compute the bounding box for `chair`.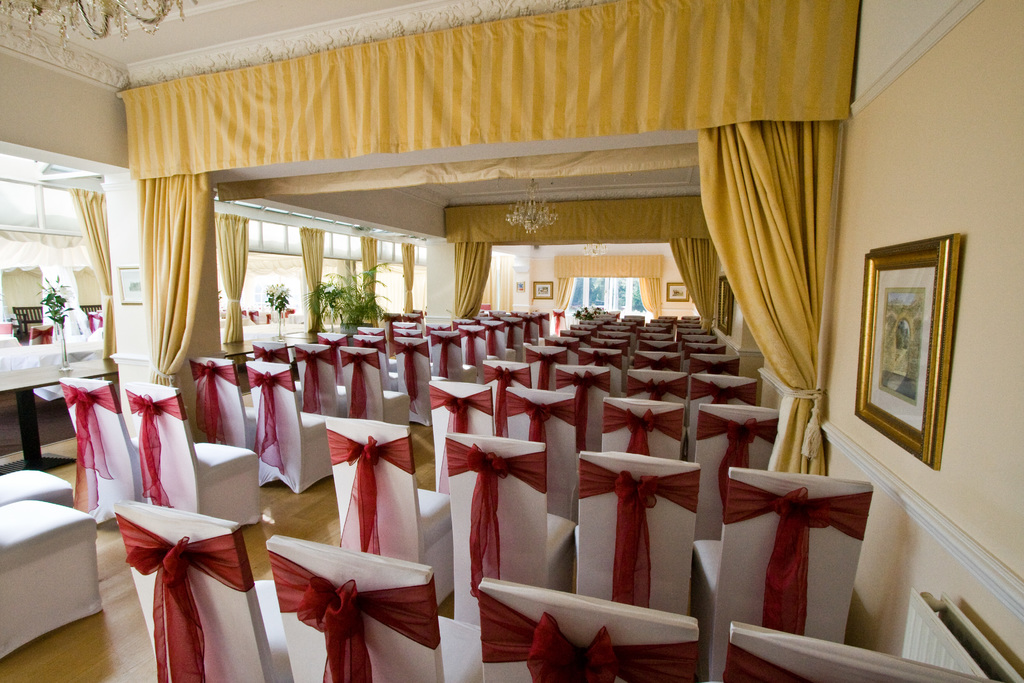
[483,361,535,425].
